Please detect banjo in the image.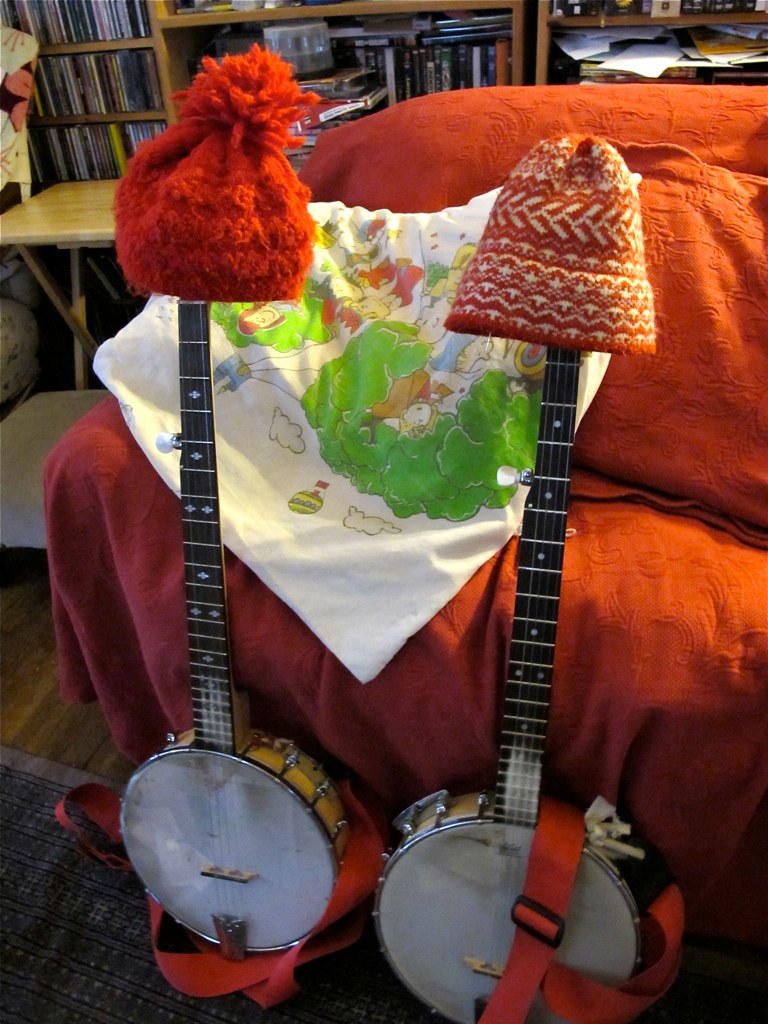
locate(45, 296, 360, 1010).
